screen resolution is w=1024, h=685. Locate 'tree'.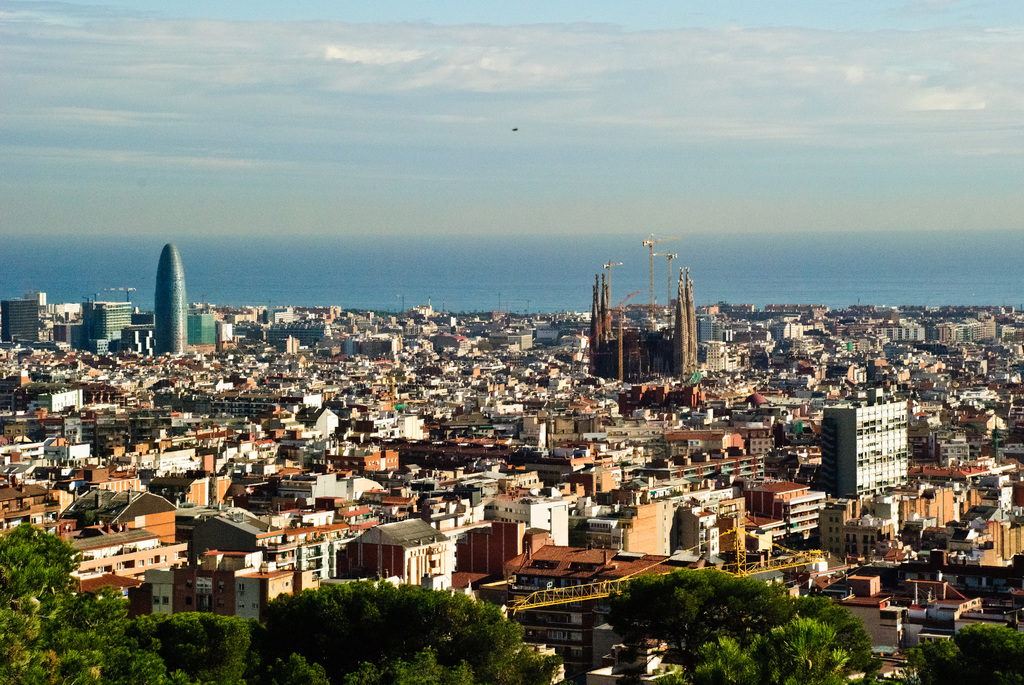
195,578,563,684.
